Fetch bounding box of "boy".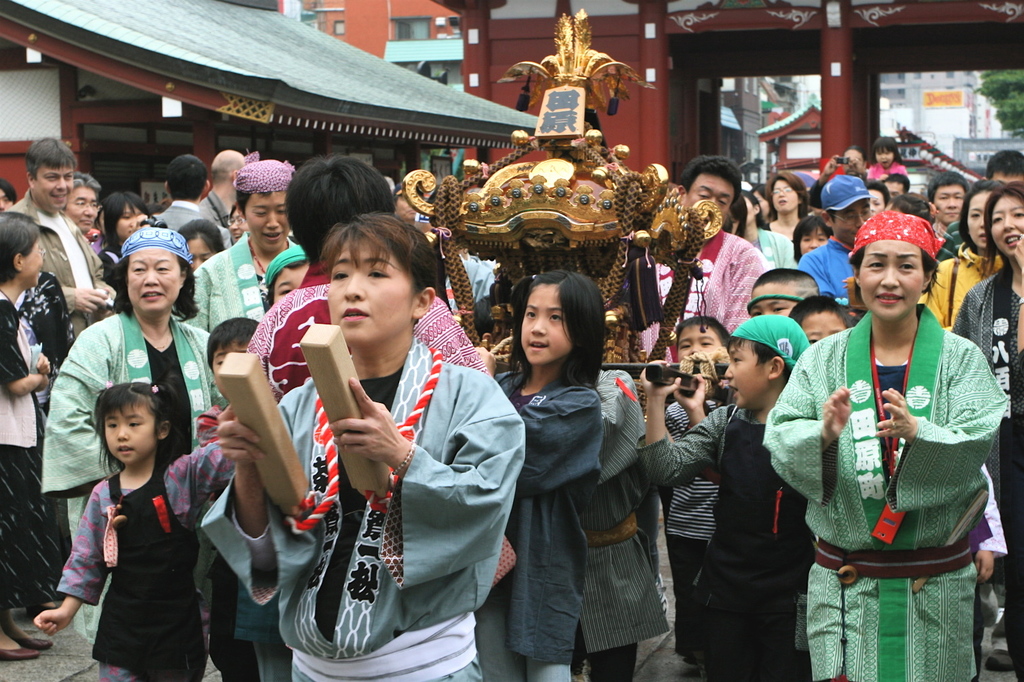
Bbox: rect(637, 310, 813, 681).
